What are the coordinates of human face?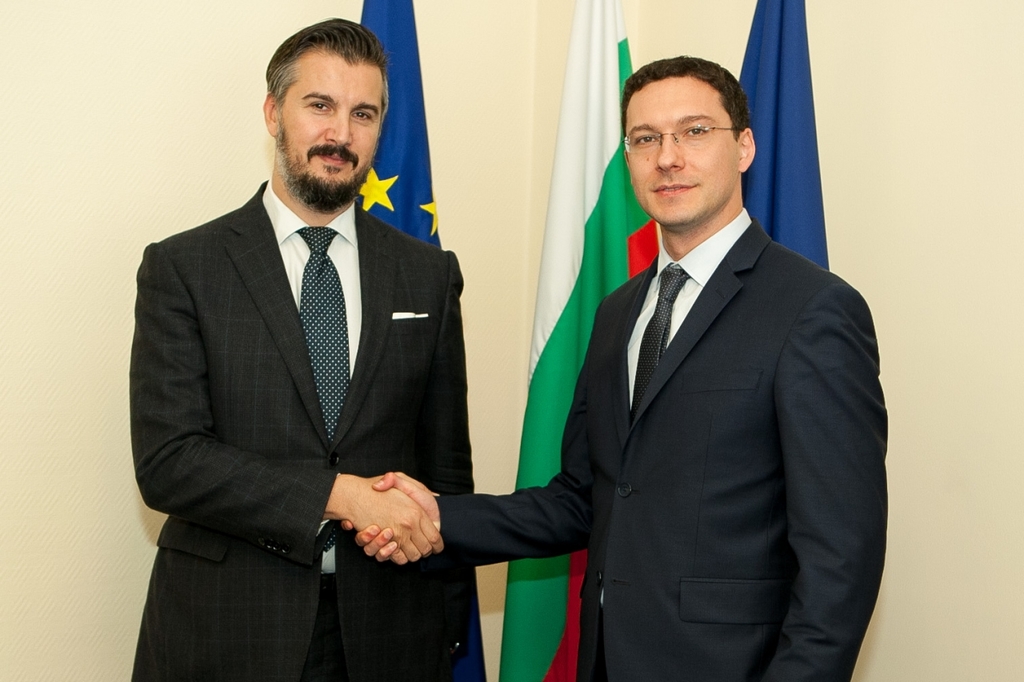
(x1=614, y1=70, x2=743, y2=222).
